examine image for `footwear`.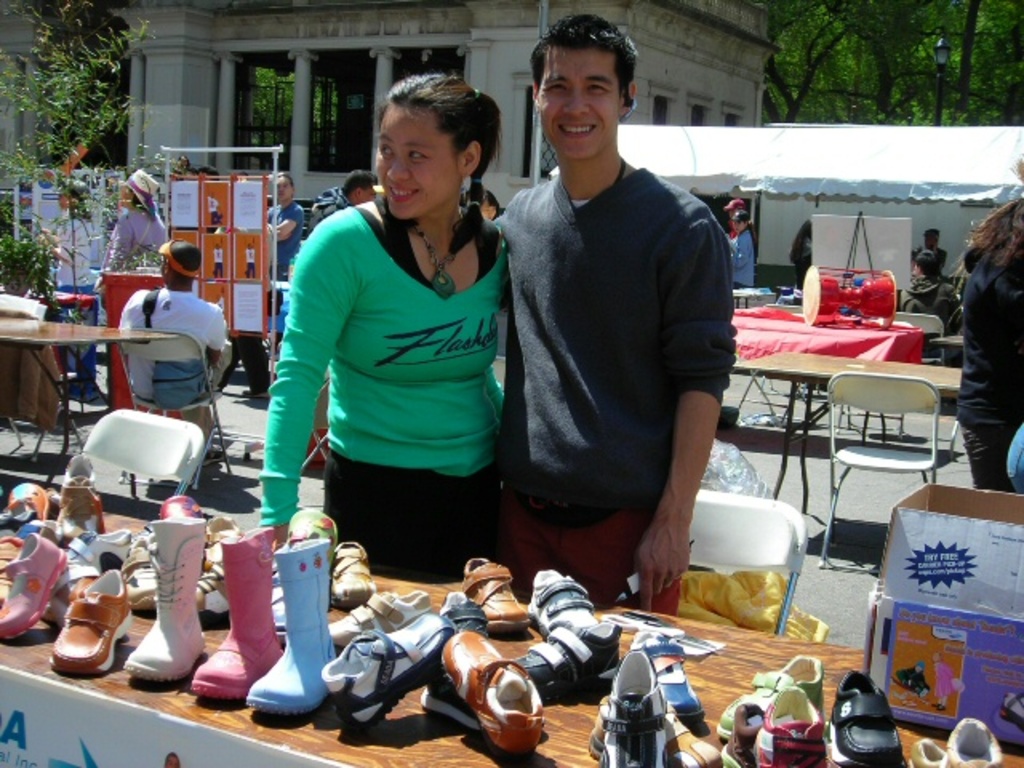
Examination result: <region>326, 592, 438, 659</region>.
